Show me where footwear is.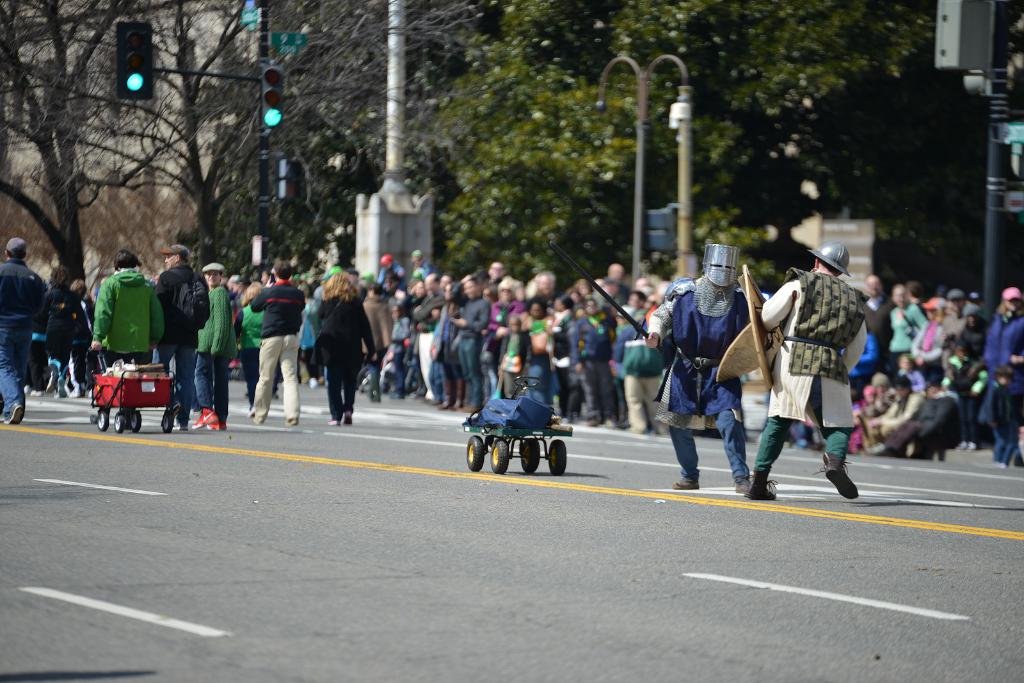
footwear is at (195, 410, 217, 425).
